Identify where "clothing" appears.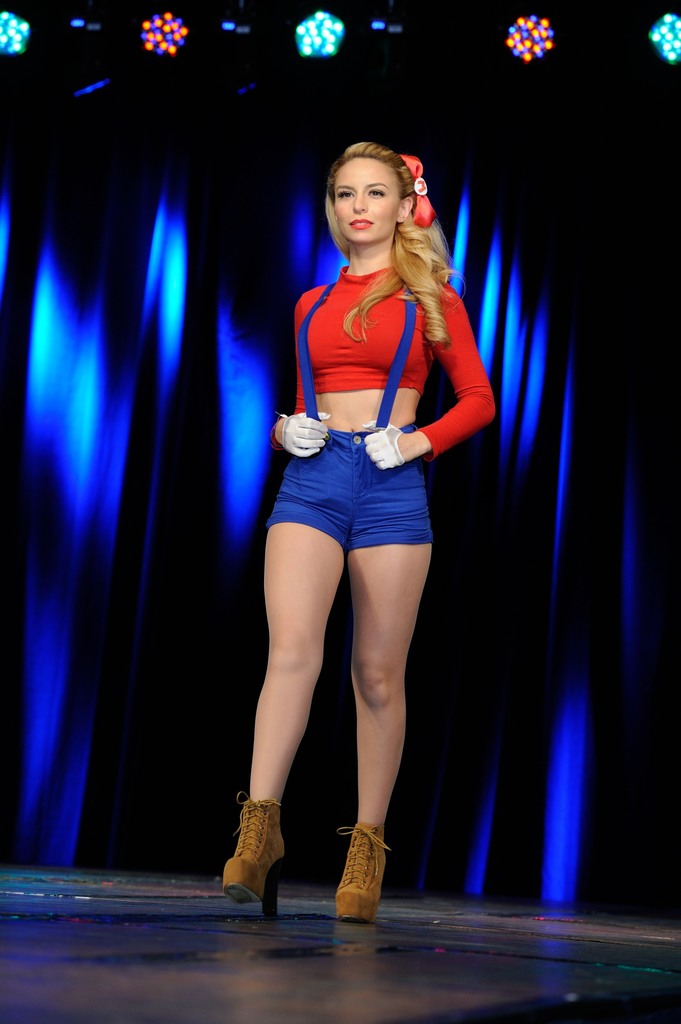
Appears at pyautogui.locateOnScreen(284, 250, 501, 566).
